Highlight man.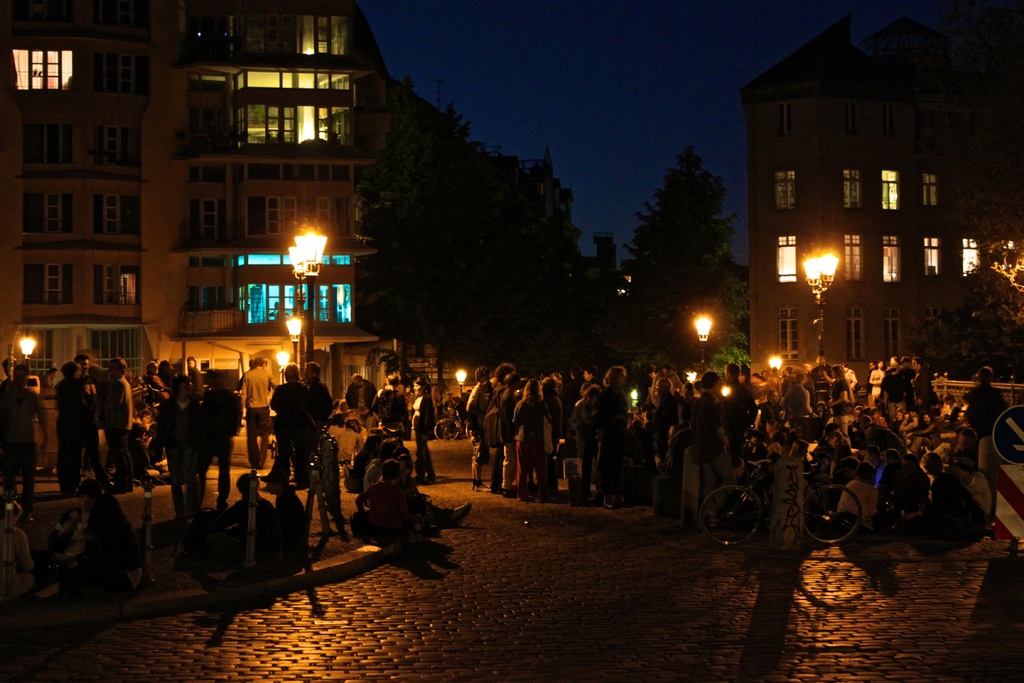
Highlighted region: 342 372 376 424.
